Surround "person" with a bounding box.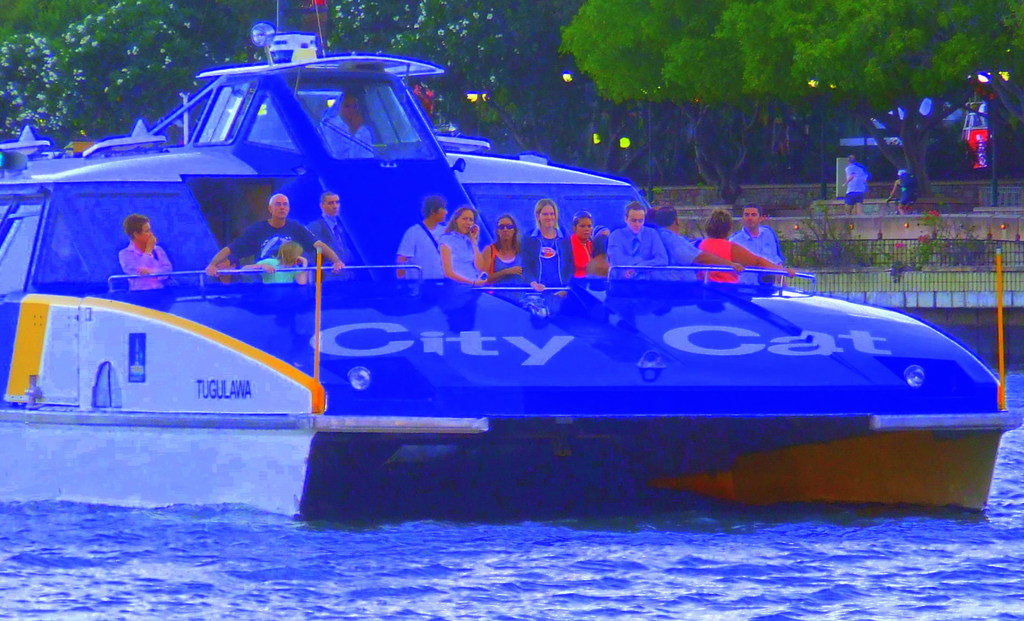
l=888, t=170, r=916, b=213.
